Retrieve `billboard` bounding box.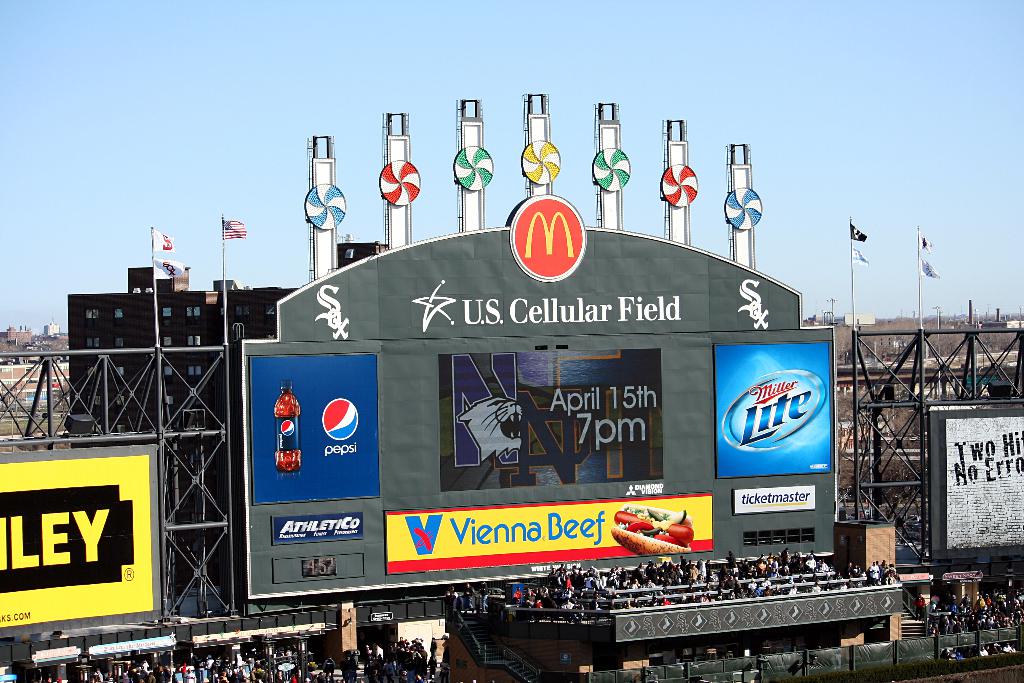
Bounding box: bbox=[945, 414, 1020, 549].
